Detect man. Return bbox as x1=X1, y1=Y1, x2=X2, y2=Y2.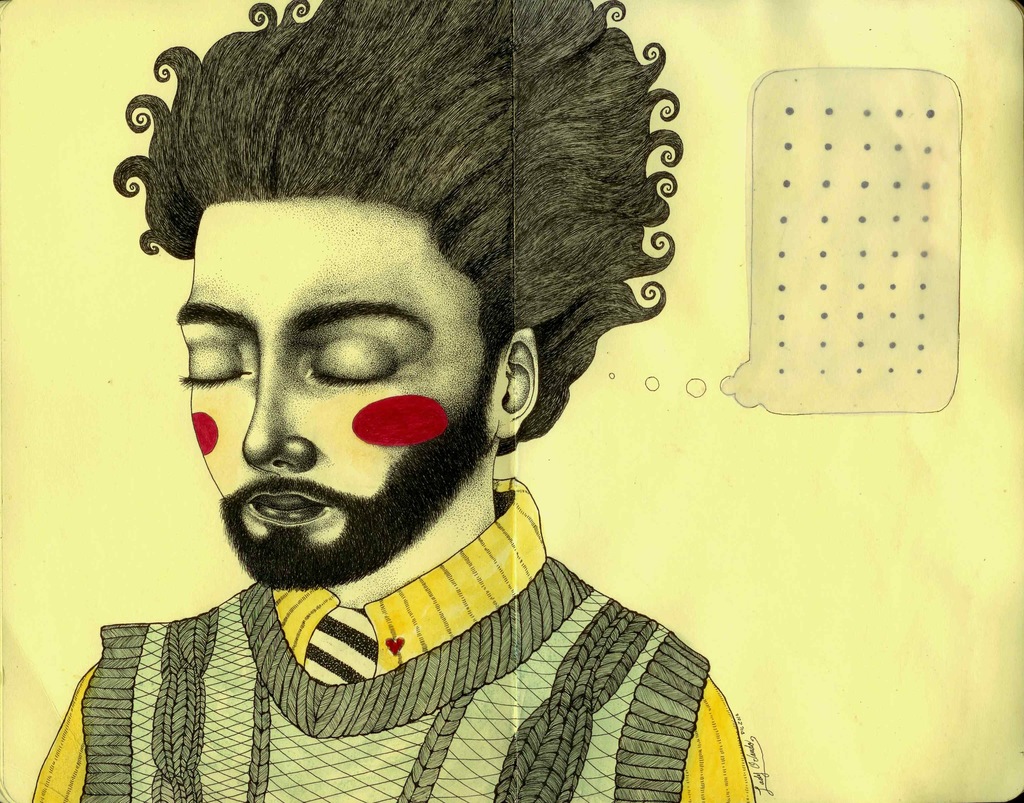
x1=1, y1=28, x2=767, y2=786.
